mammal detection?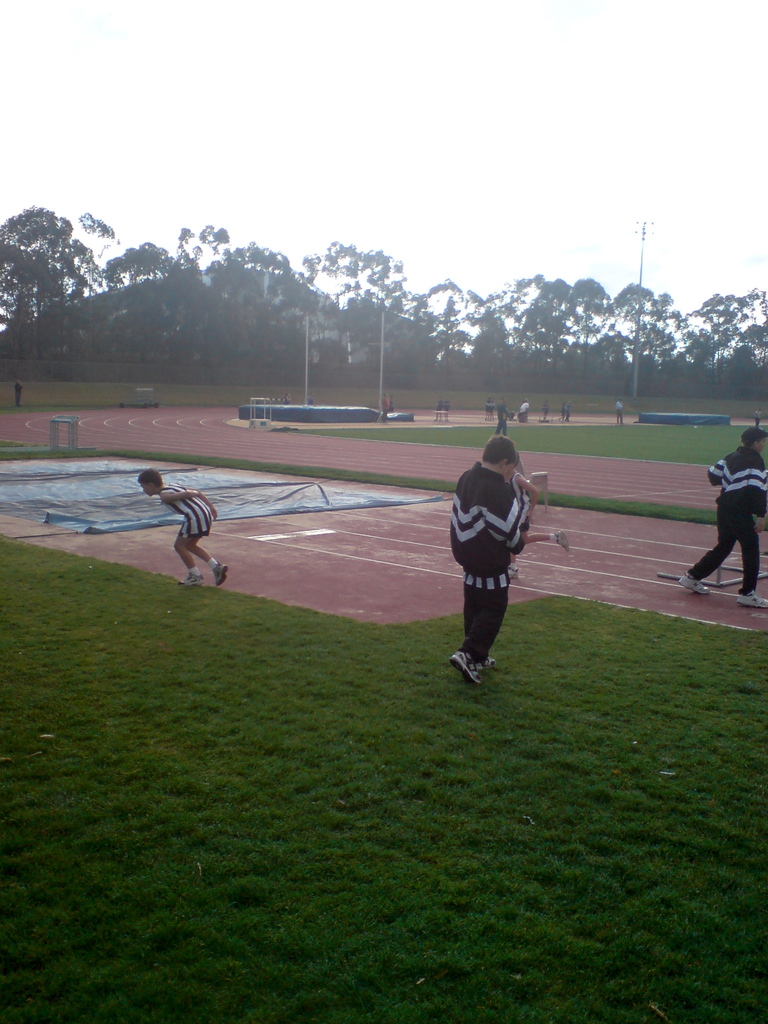
detection(679, 424, 767, 605)
